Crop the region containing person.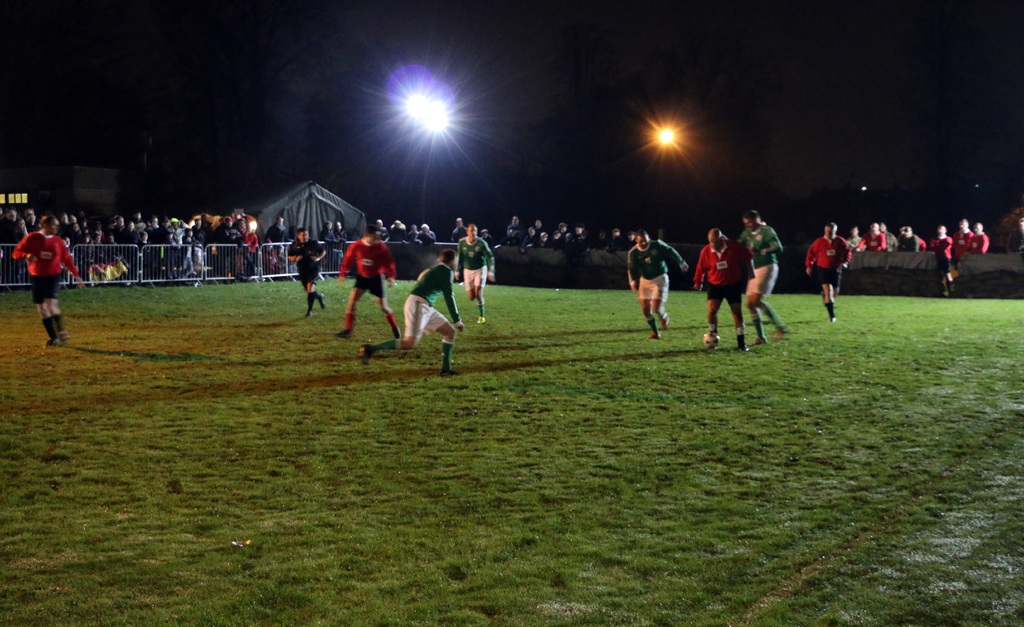
Crop region: locate(285, 224, 328, 315).
